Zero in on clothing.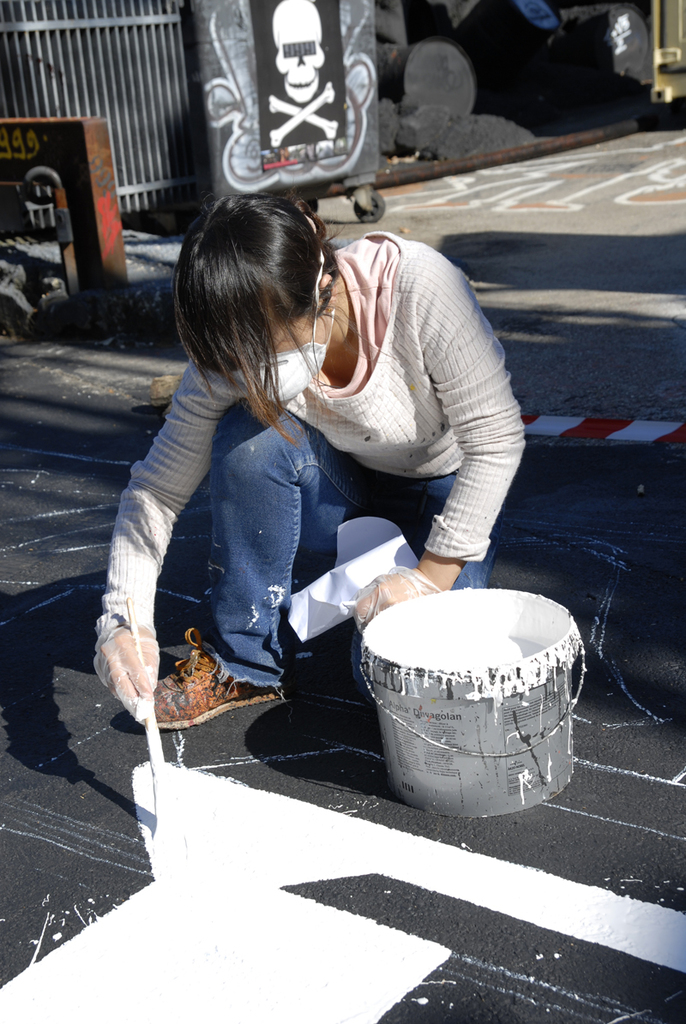
Zeroed in: (x1=141, y1=226, x2=514, y2=680).
